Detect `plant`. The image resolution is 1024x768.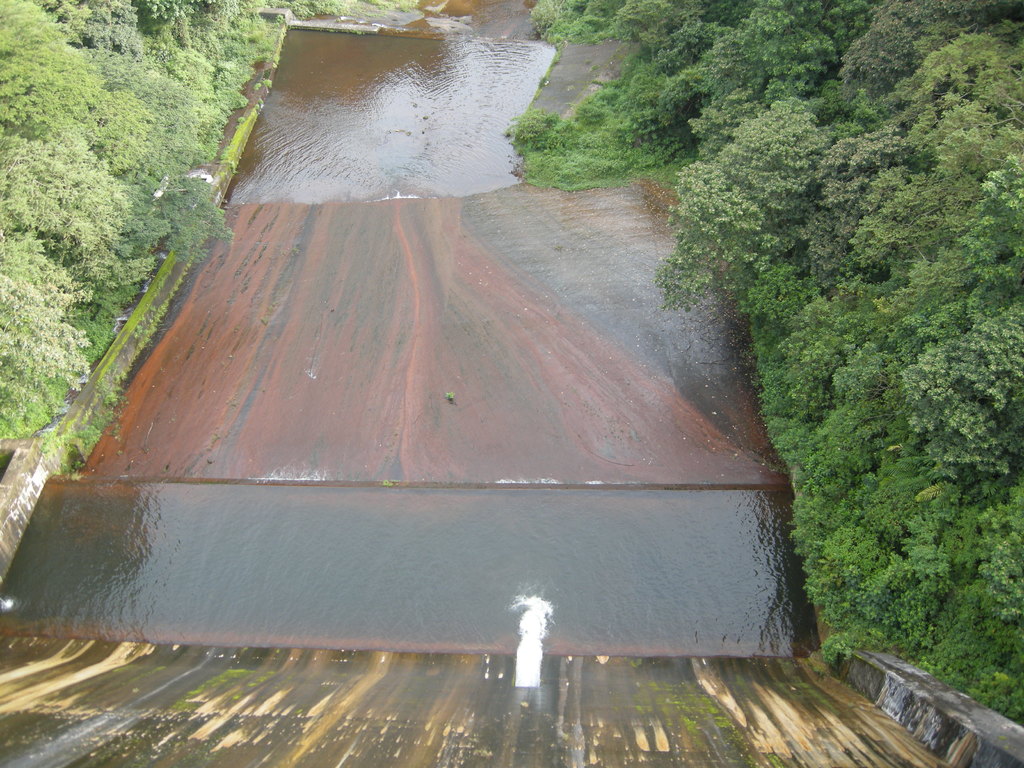
Rect(119, 369, 134, 383).
